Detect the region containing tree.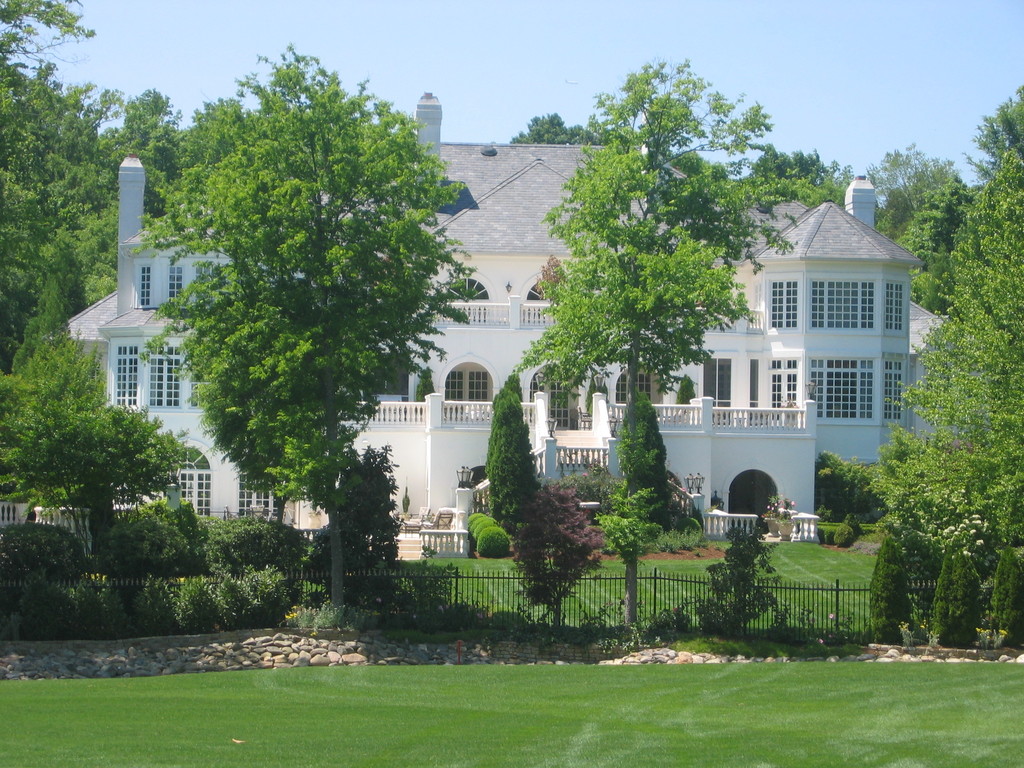
{"left": 505, "top": 53, "right": 817, "bottom": 492}.
